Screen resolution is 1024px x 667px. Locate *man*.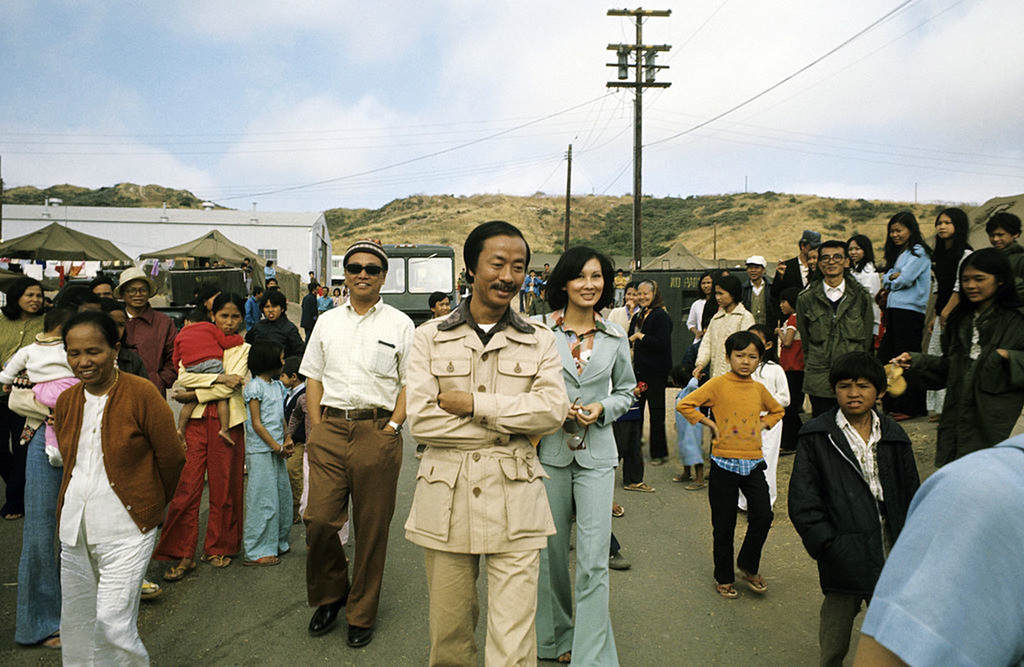
397/208/551/666.
